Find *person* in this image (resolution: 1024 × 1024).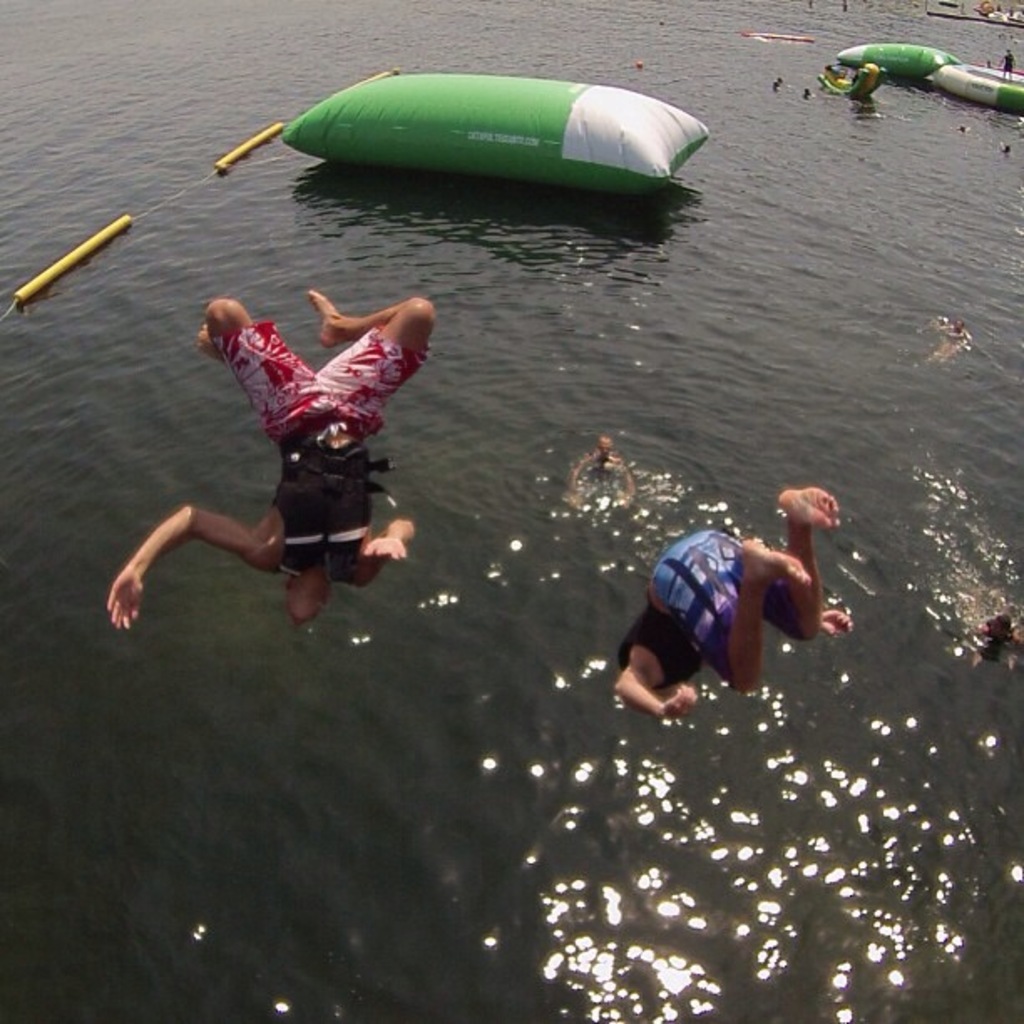
999,47,1019,82.
